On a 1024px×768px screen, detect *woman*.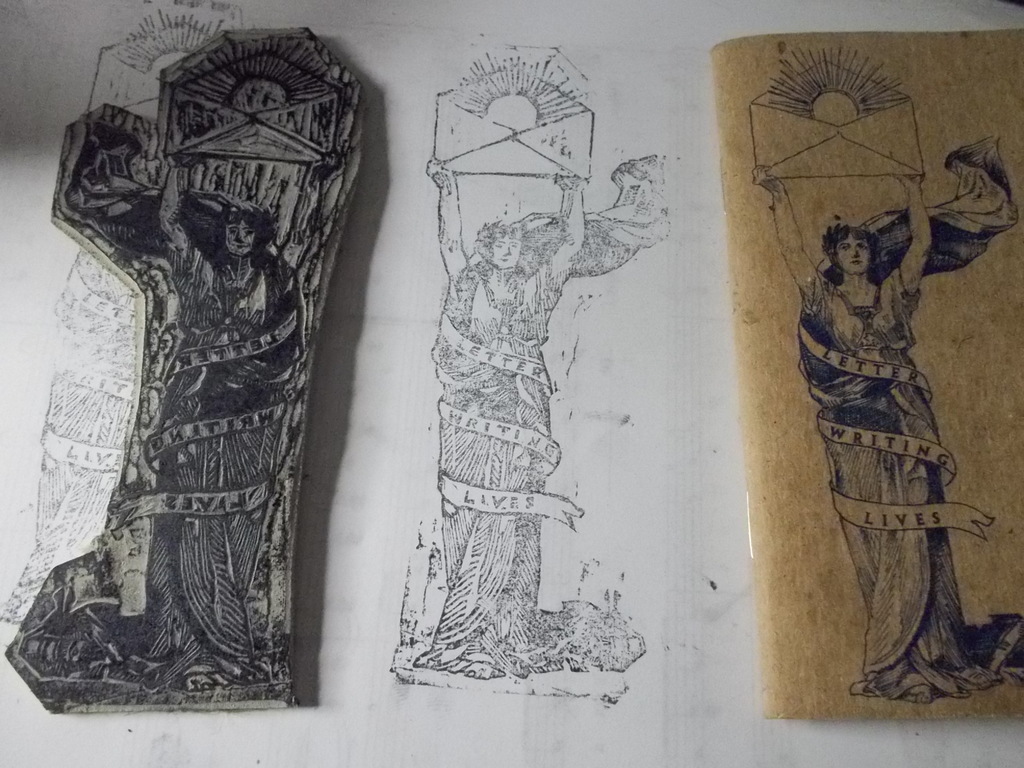
crop(157, 143, 307, 681).
